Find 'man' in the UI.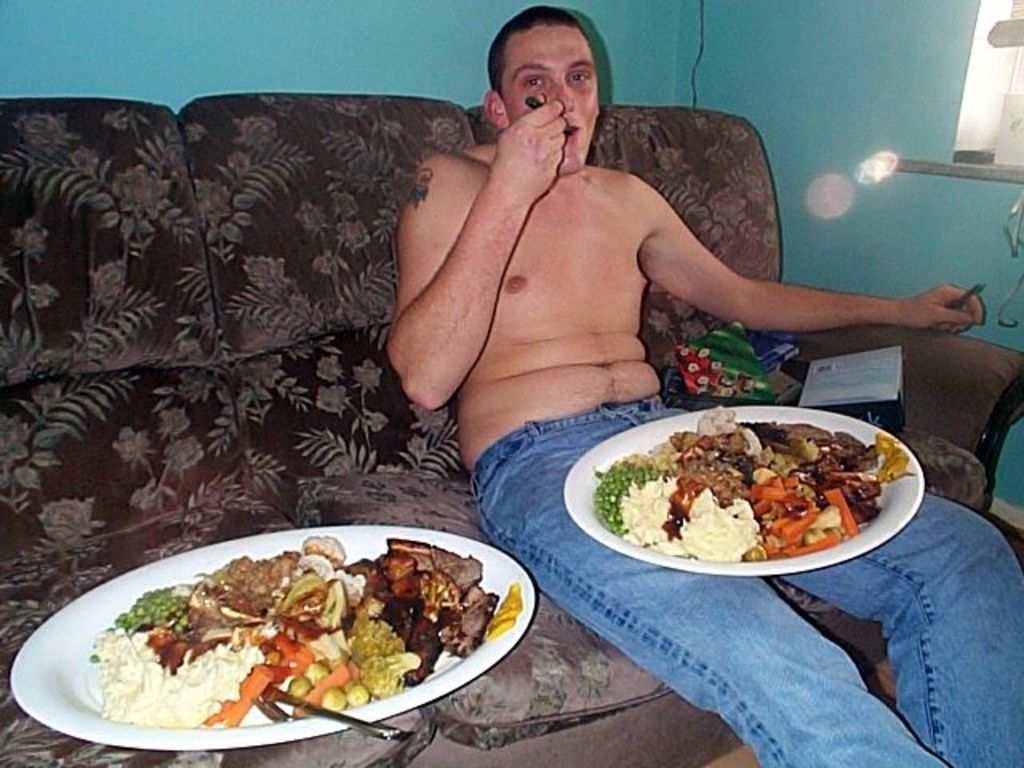
UI element at x1=386 y1=3 x2=1022 y2=766.
